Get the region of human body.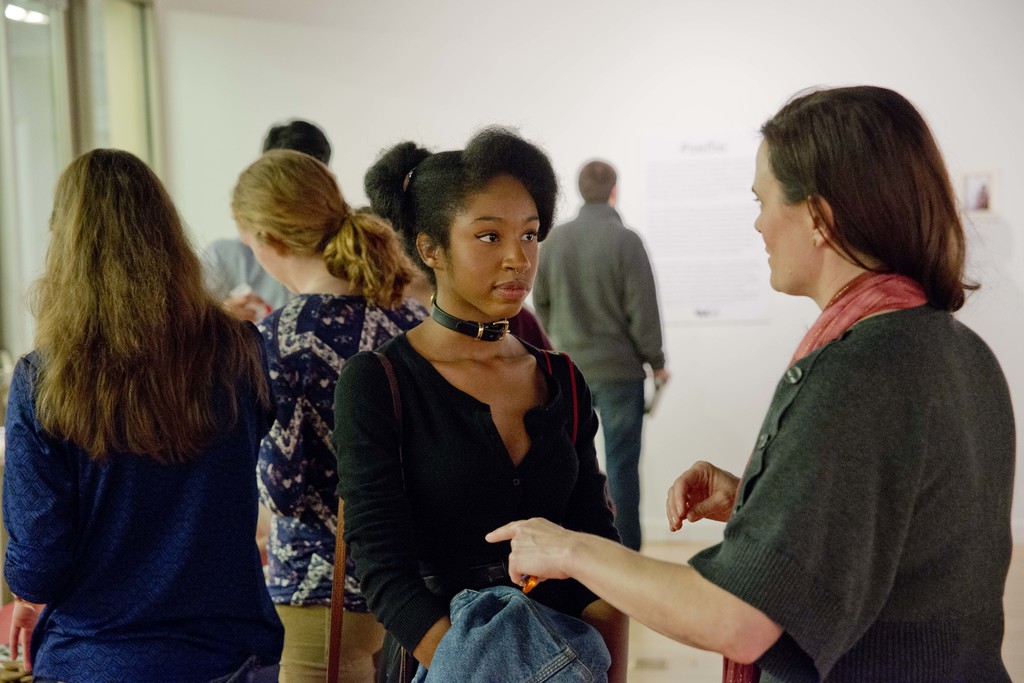
[x1=481, y1=269, x2=1016, y2=682].
